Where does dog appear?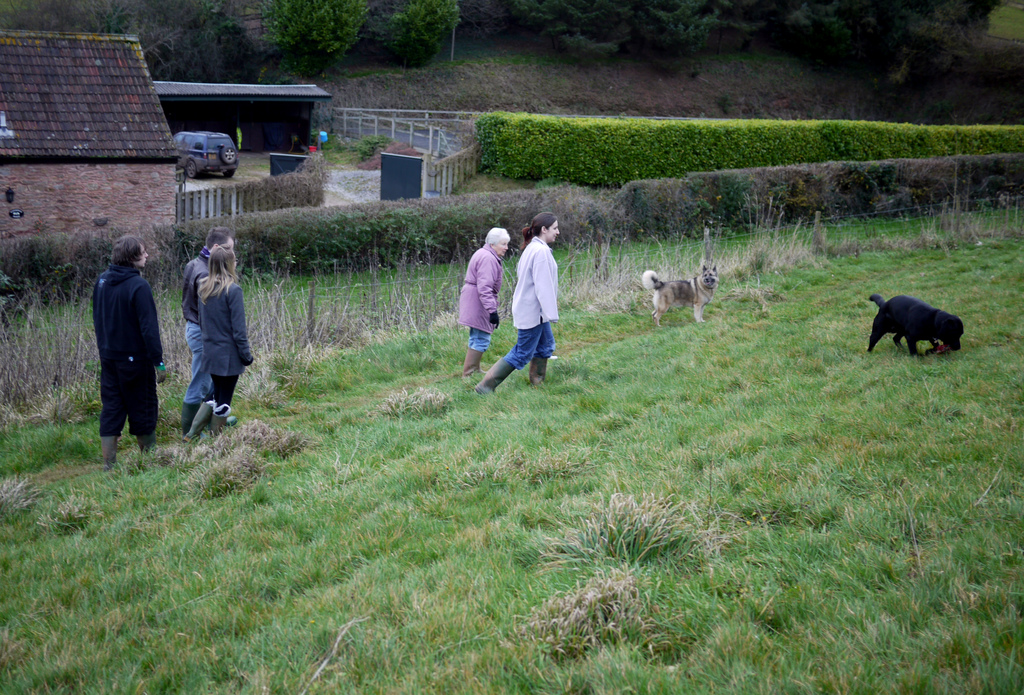
Appears at (x1=640, y1=271, x2=720, y2=323).
